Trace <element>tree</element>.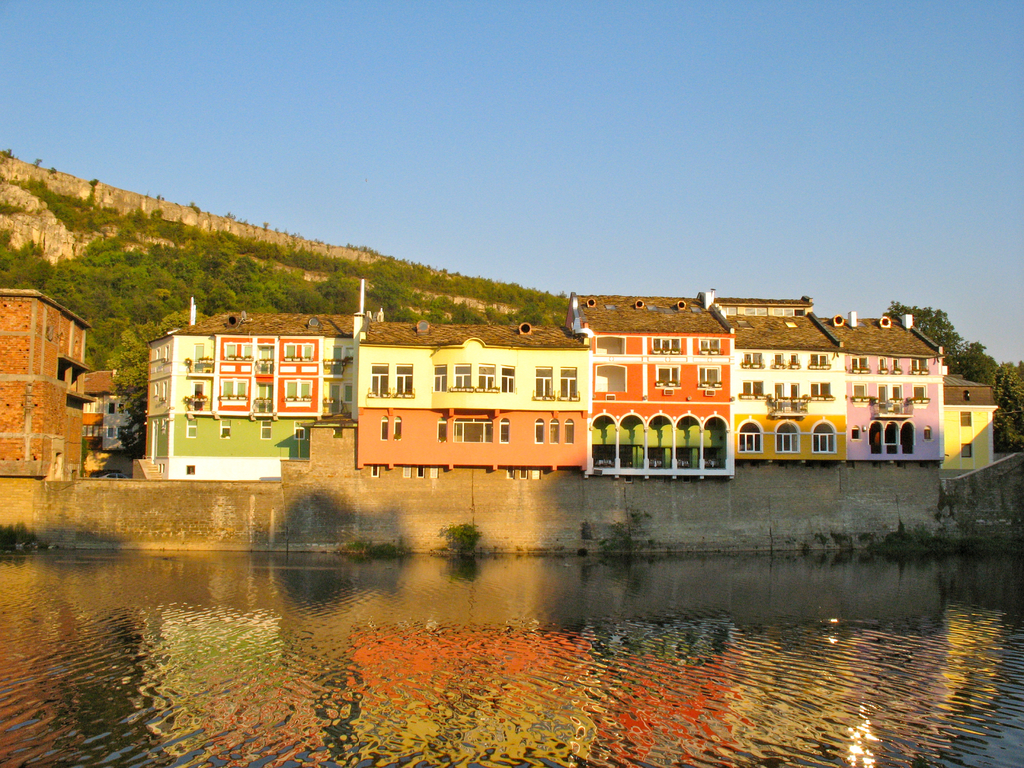
Traced to select_region(996, 348, 1023, 447).
